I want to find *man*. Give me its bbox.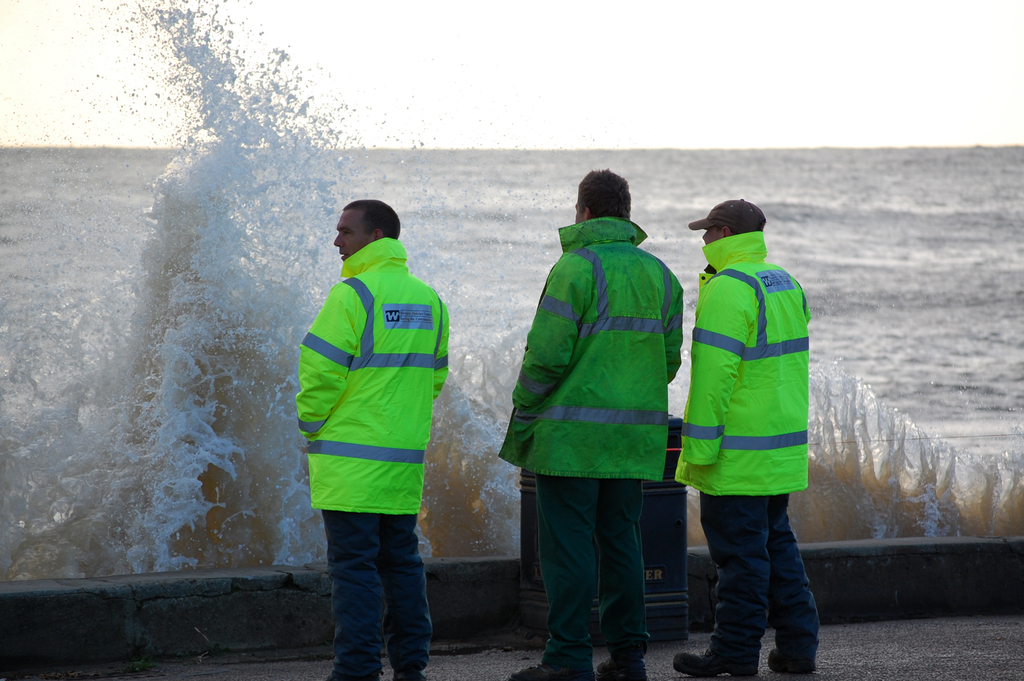
bbox=(494, 166, 682, 680).
